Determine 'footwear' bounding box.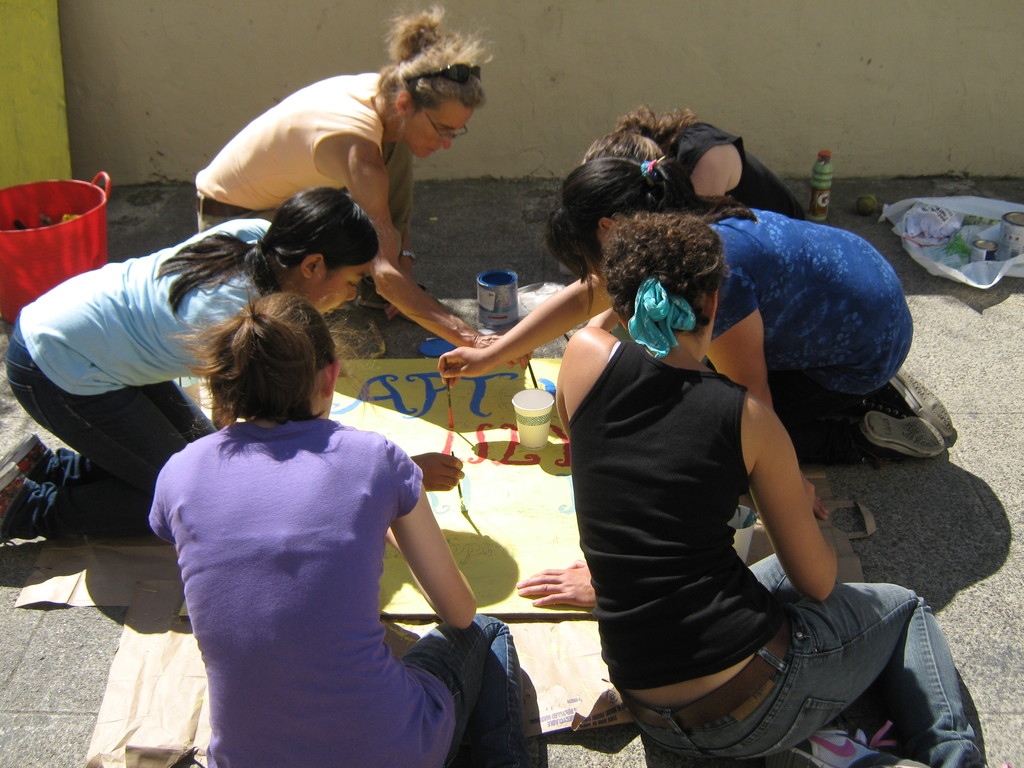
Determined: Rect(0, 459, 33, 532).
